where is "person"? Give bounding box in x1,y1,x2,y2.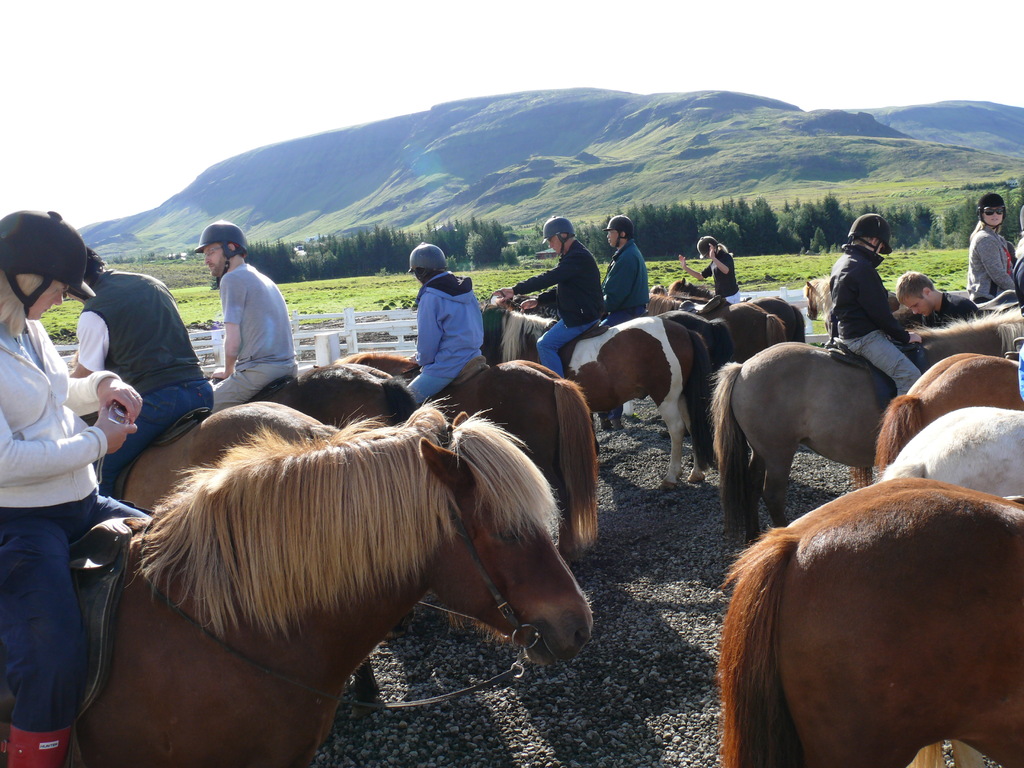
0,211,147,767.
